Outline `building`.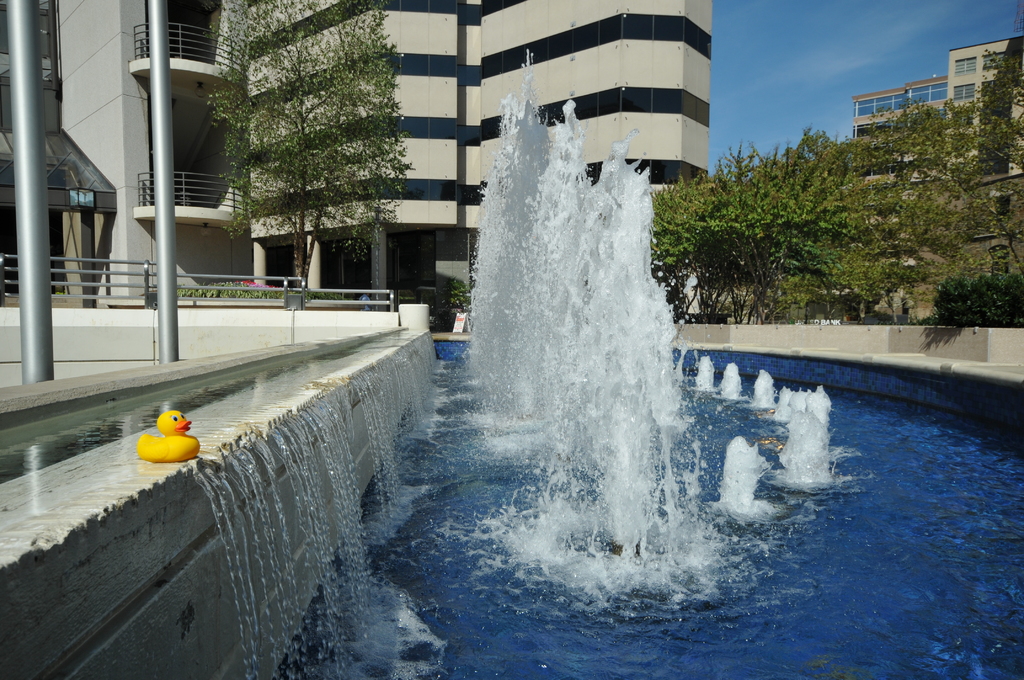
Outline: BBox(854, 77, 945, 223).
